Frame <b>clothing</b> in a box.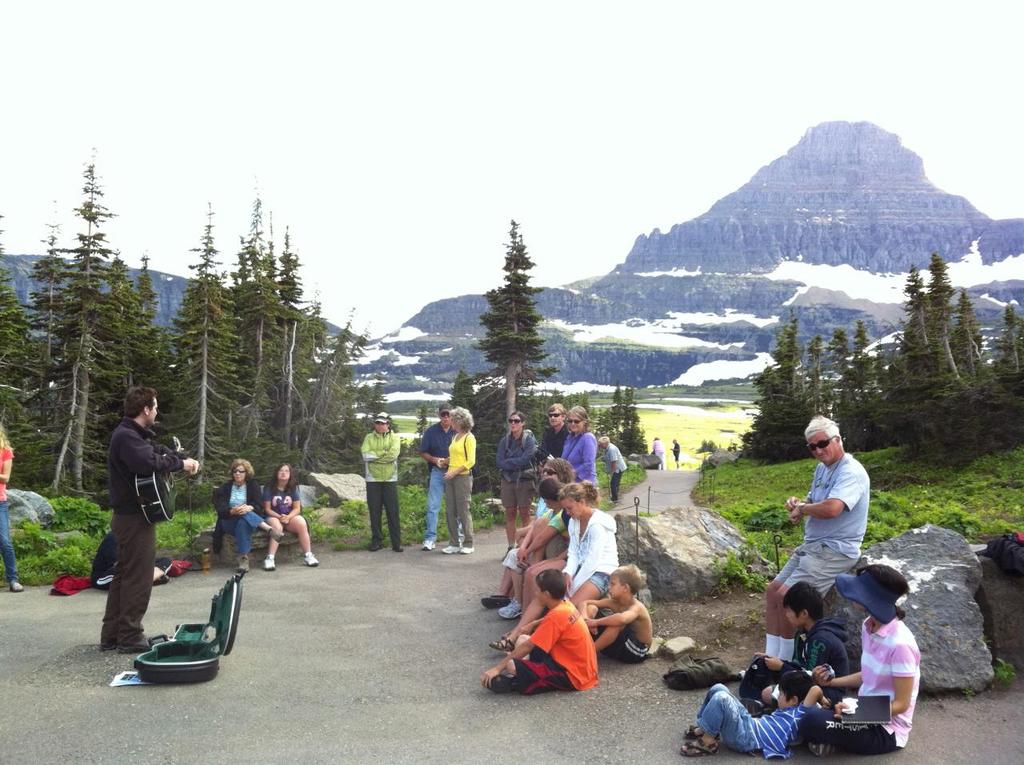
rect(602, 441, 630, 502).
